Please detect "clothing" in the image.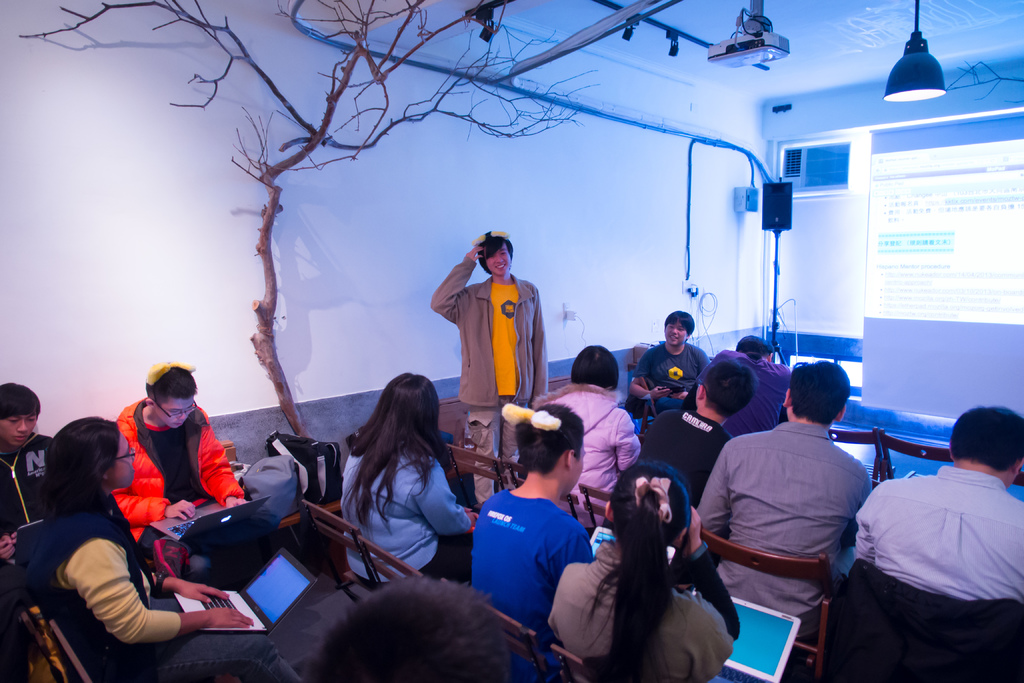
left=694, top=420, right=873, bottom=641.
